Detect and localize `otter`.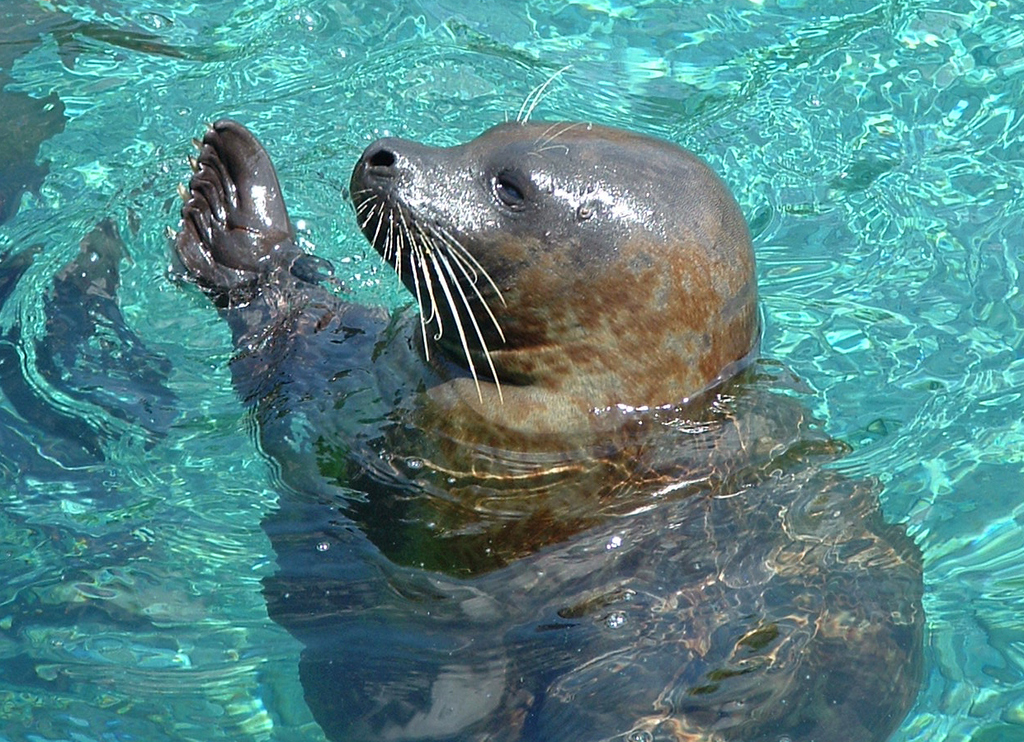
Localized at 176/57/925/741.
